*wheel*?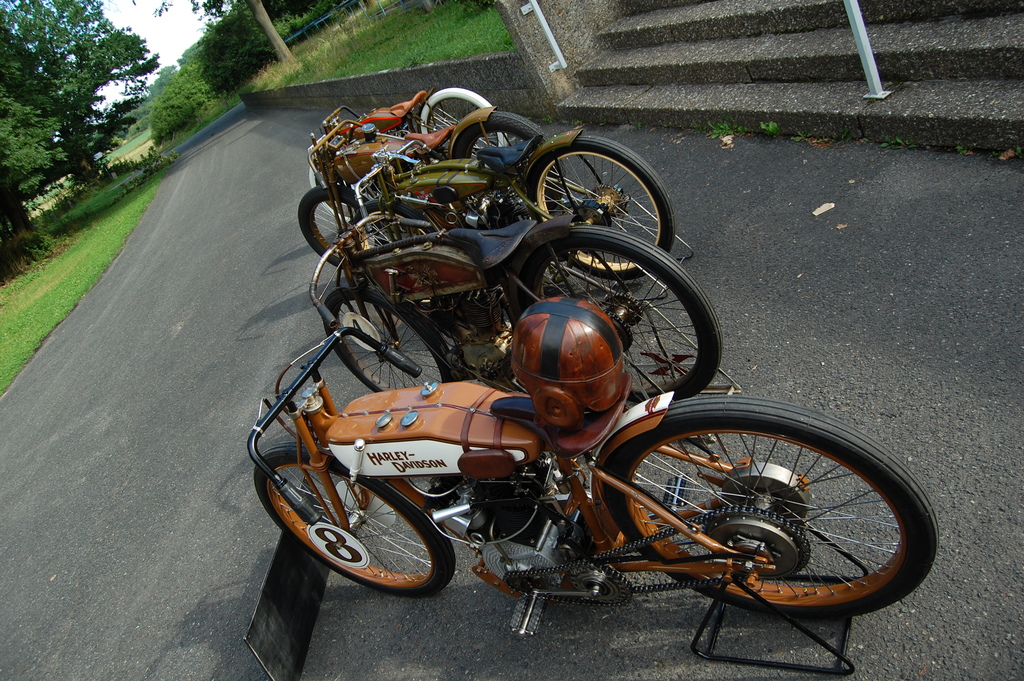
locate(518, 226, 719, 398)
